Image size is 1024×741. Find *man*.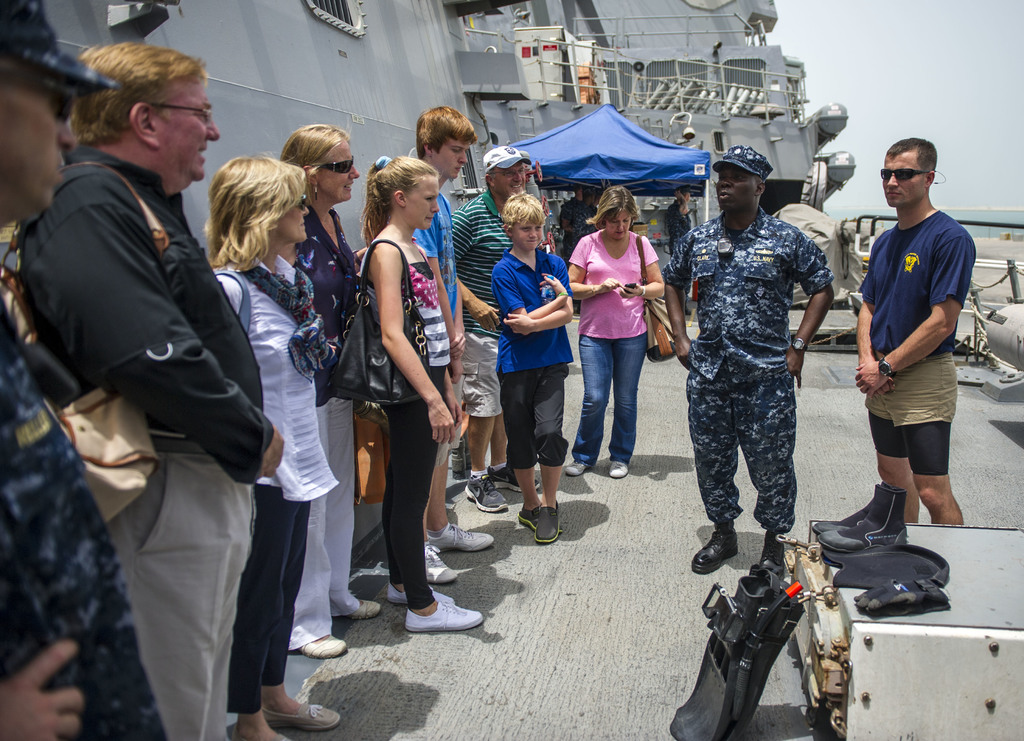
410:101:500:594.
